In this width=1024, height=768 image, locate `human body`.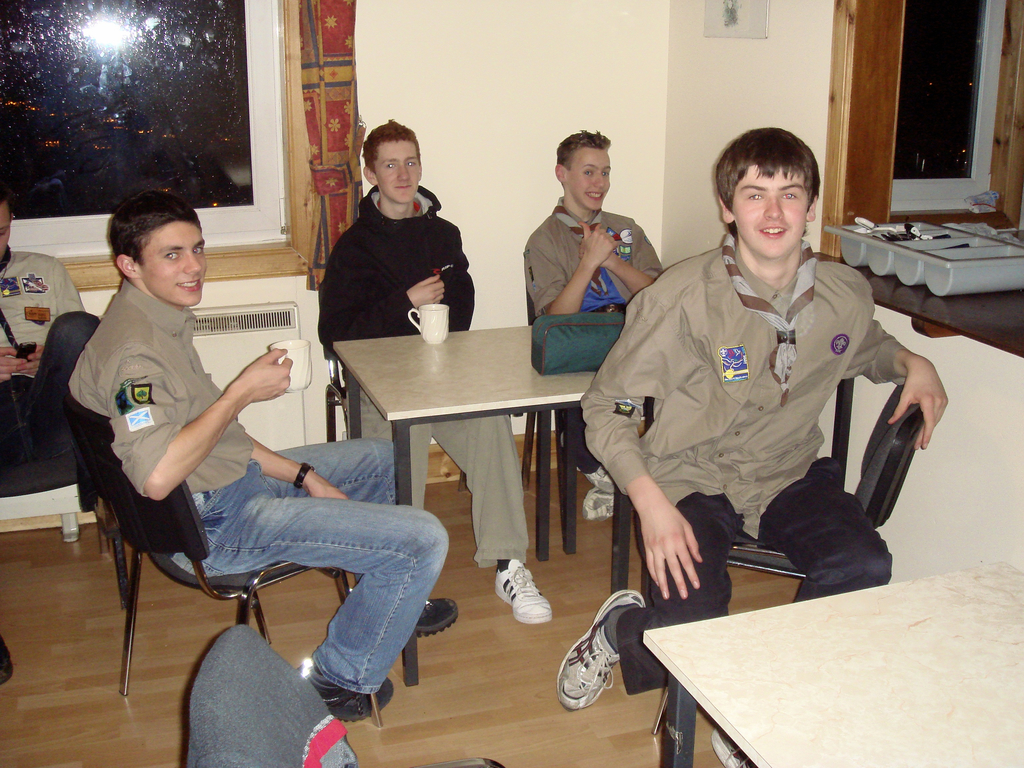
Bounding box: box(68, 207, 410, 719).
